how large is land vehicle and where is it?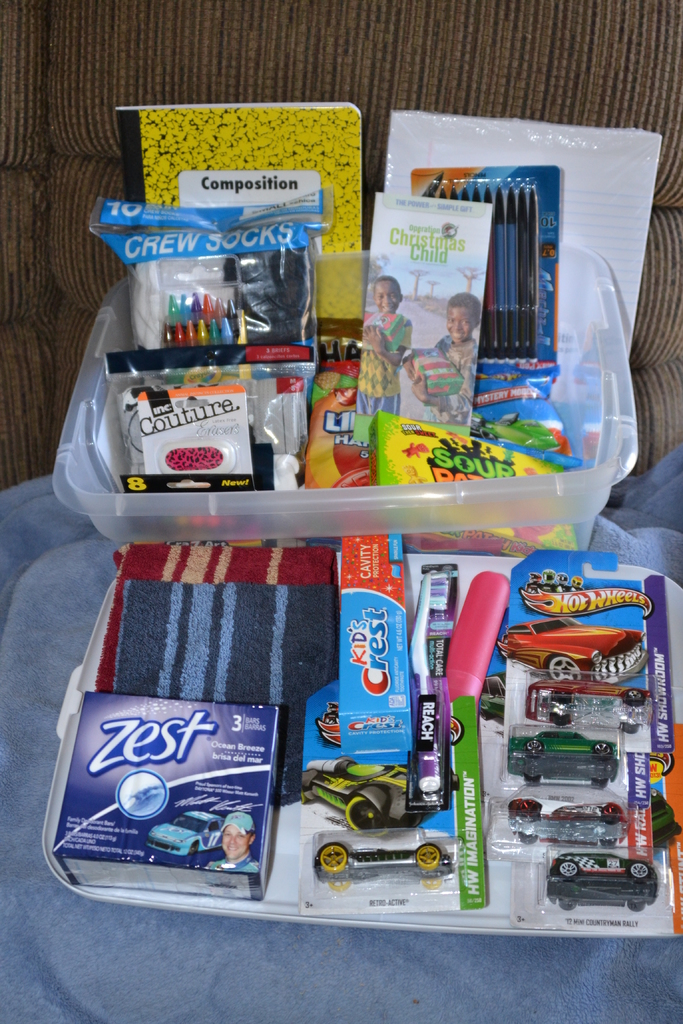
Bounding box: (302, 760, 461, 828).
